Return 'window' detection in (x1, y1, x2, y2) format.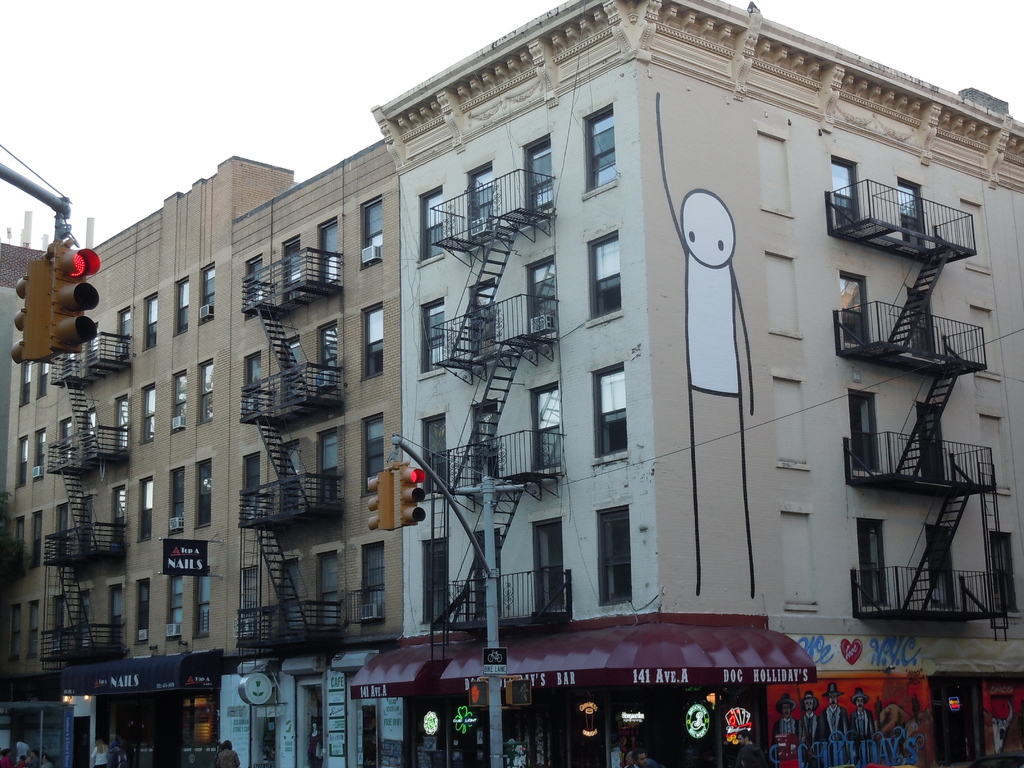
(191, 572, 205, 633).
